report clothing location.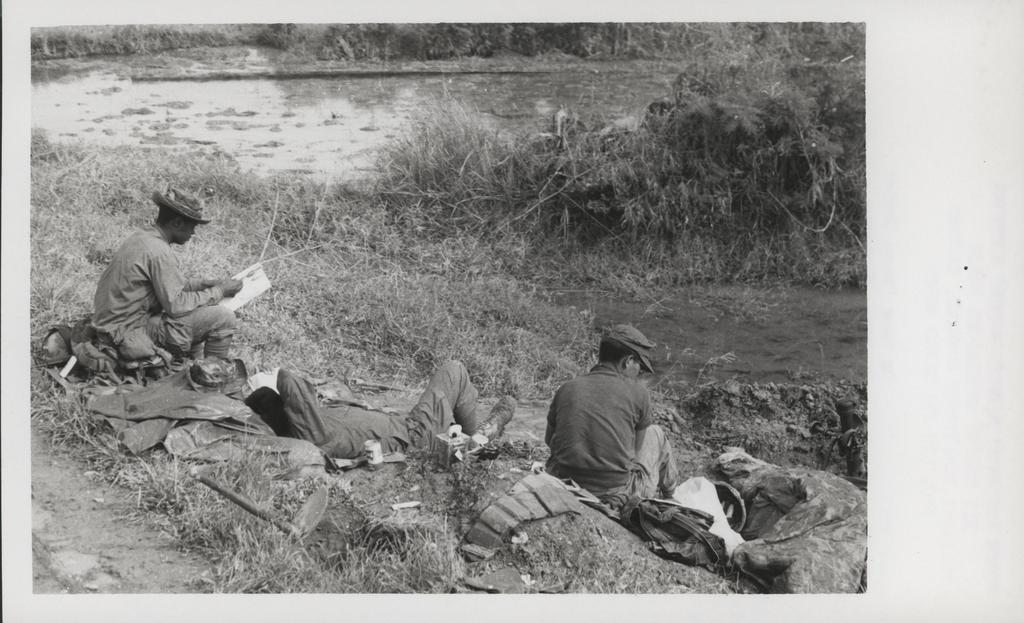
Report: x1=91 y1=223 x2=230 y2=359.
